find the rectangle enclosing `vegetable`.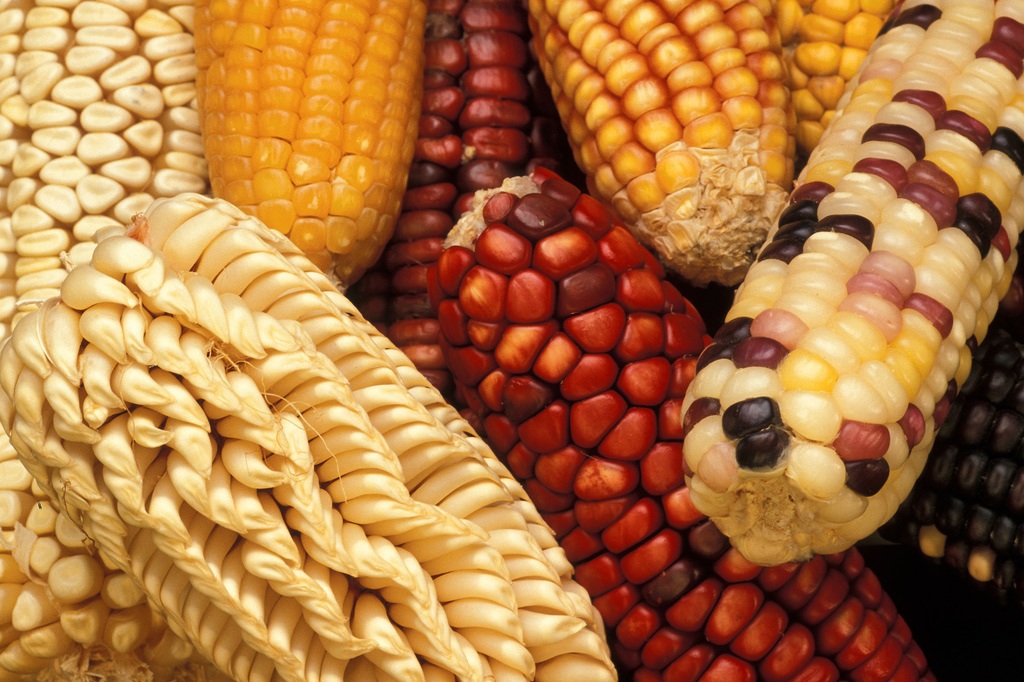
rect(0, 0, 219, 681).
